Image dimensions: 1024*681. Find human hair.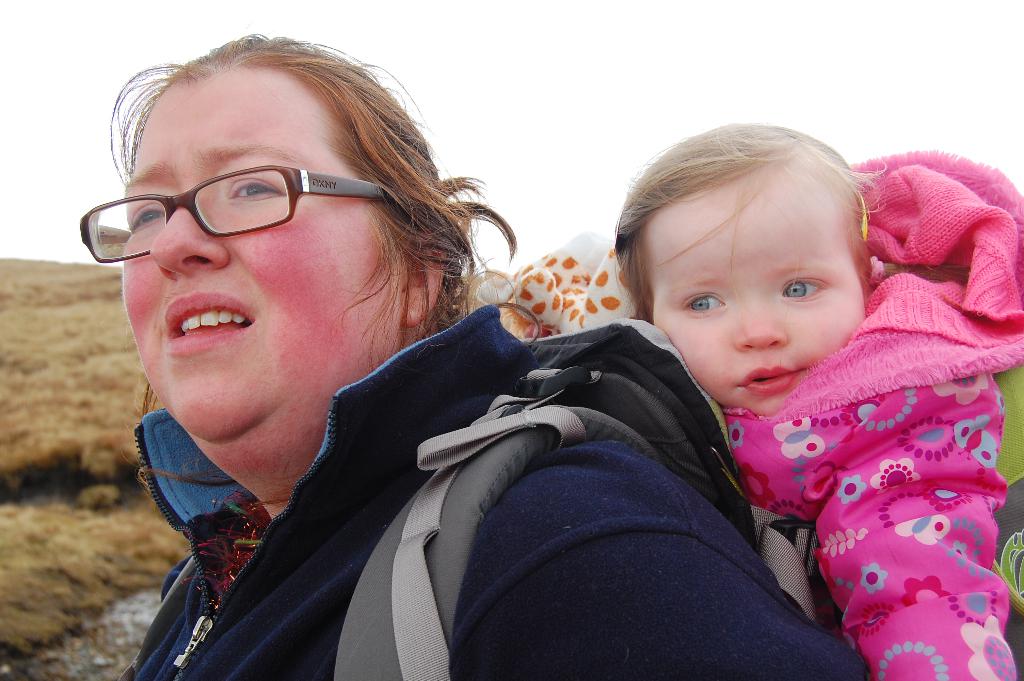
rect(84, 75, 506, 412).
